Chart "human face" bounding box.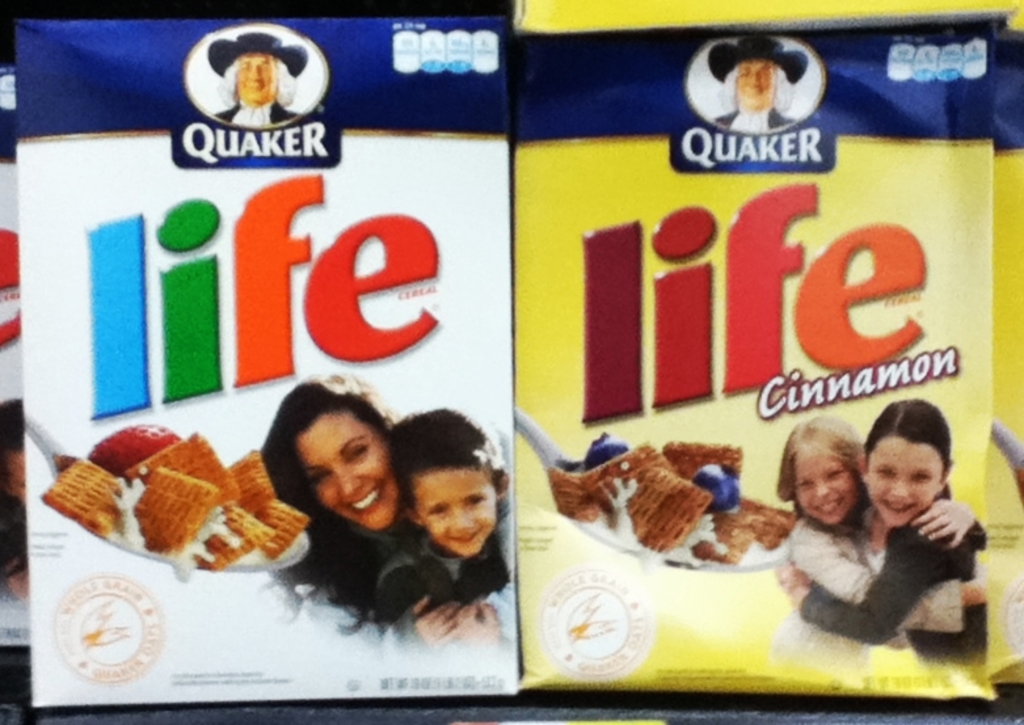
Charted: region(421, 473, 498, 557).
